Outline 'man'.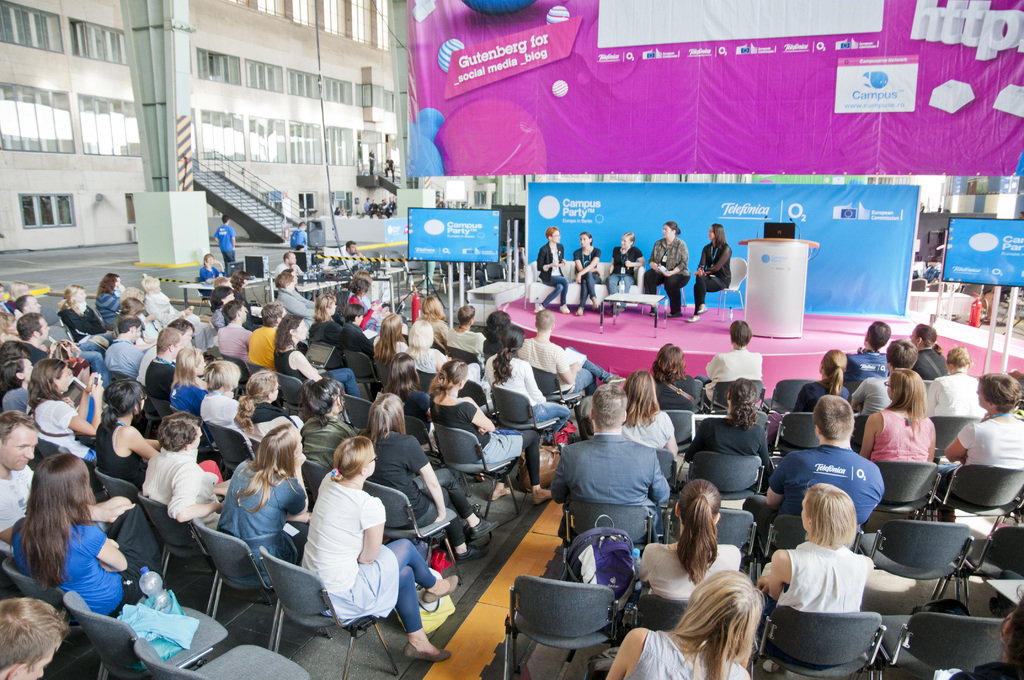
Outline: 0/408/136/560.
